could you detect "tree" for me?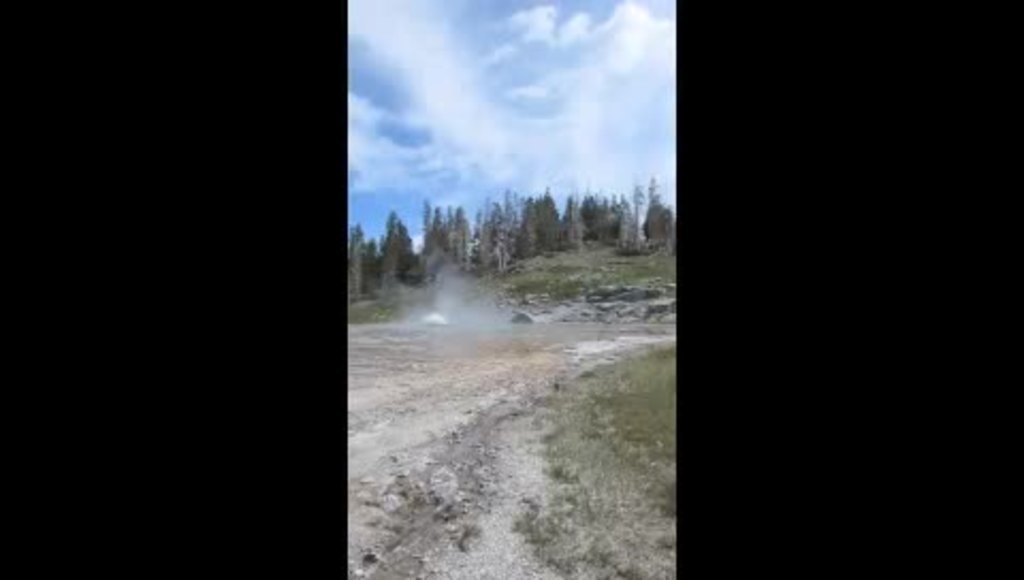
Detection result: {"left": 535, "top": 190, "right": 565, "bottom": 254}.
